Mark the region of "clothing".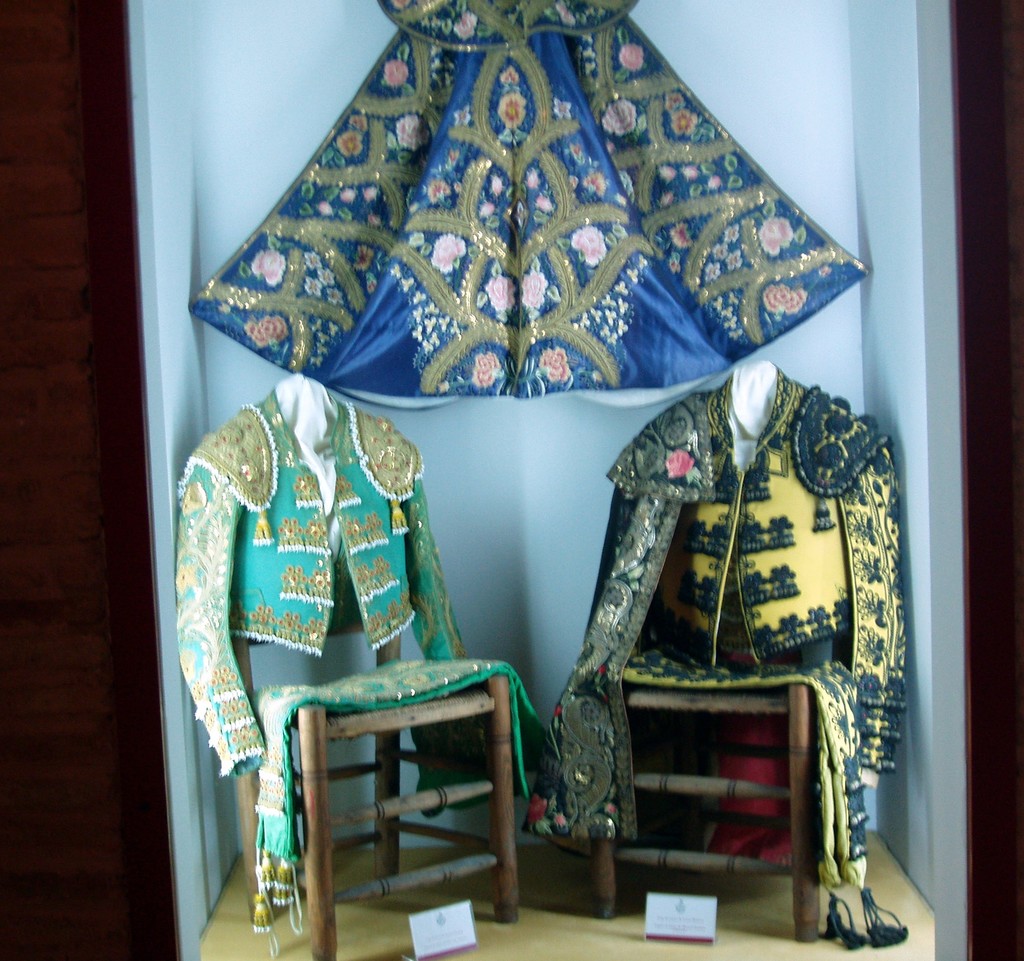
Region: rect(198, 6, 836, 420).
